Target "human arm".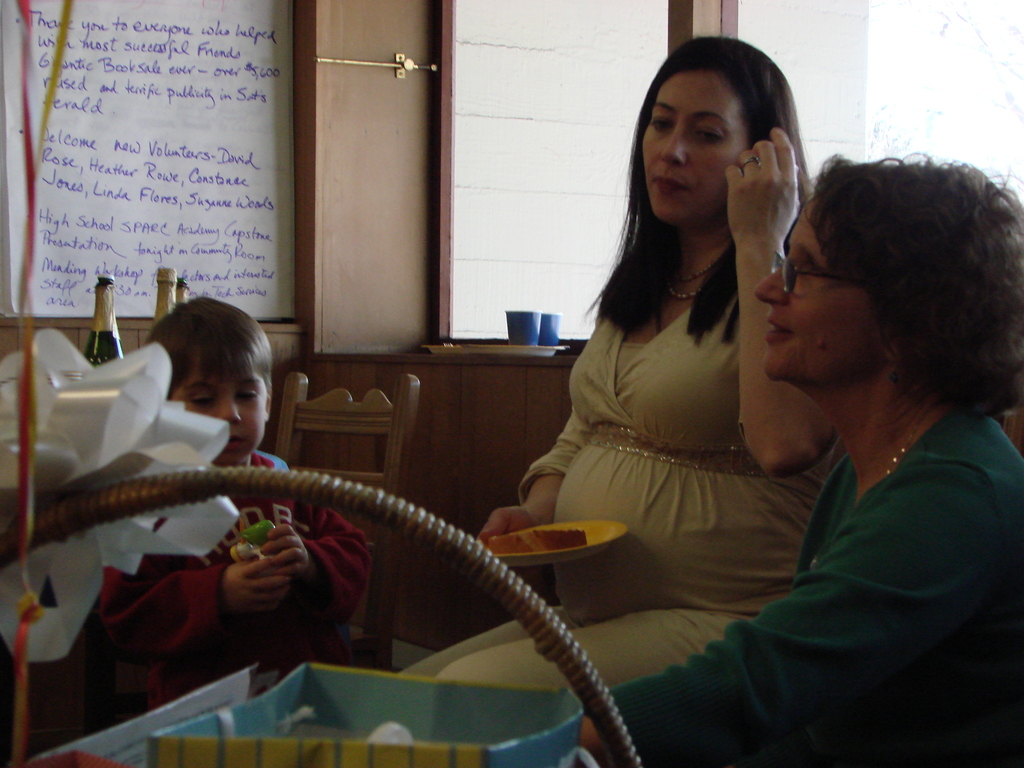
Target region: bbox(573, 483, 996, 759).
